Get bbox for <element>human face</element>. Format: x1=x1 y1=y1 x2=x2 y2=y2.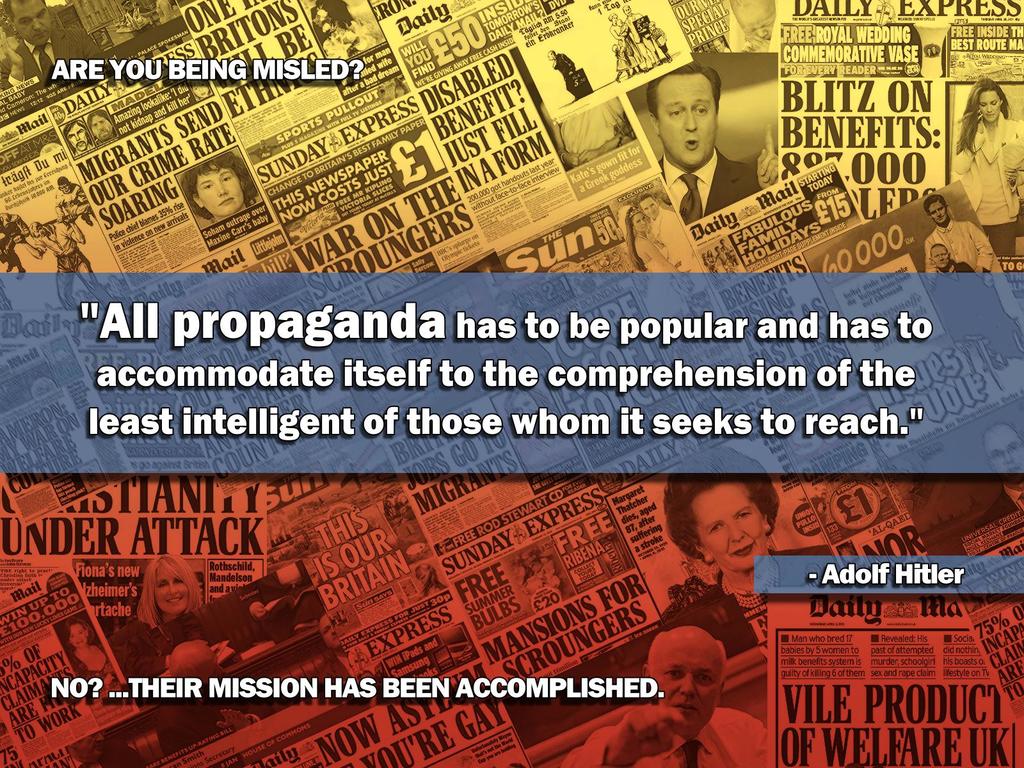
x1=657 y1=76 x2=715 y2=169.
